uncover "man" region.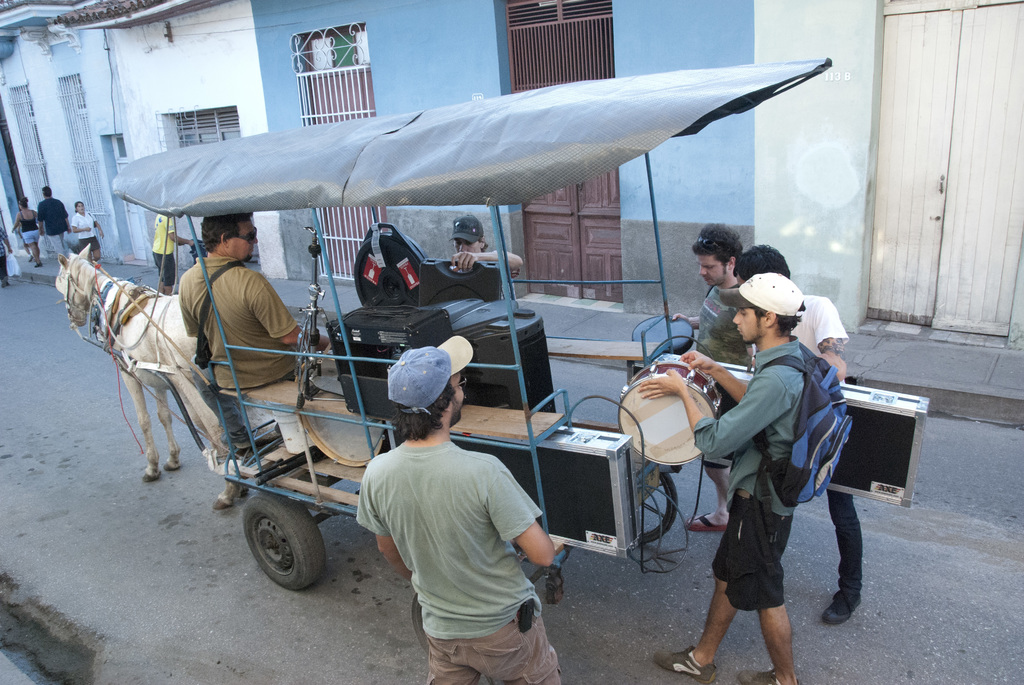
Uncovered: [left=147, top=210, right=192, bottom=293].
